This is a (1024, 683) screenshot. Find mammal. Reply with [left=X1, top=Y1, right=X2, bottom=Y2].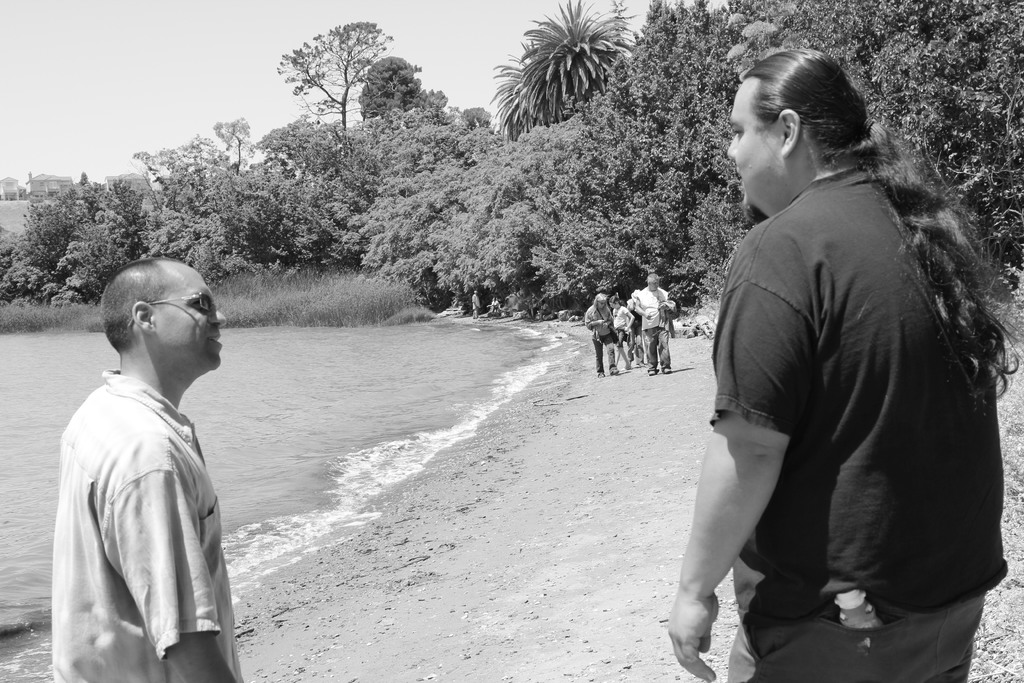
[left=656, top=61, right=996, bottom=682].
